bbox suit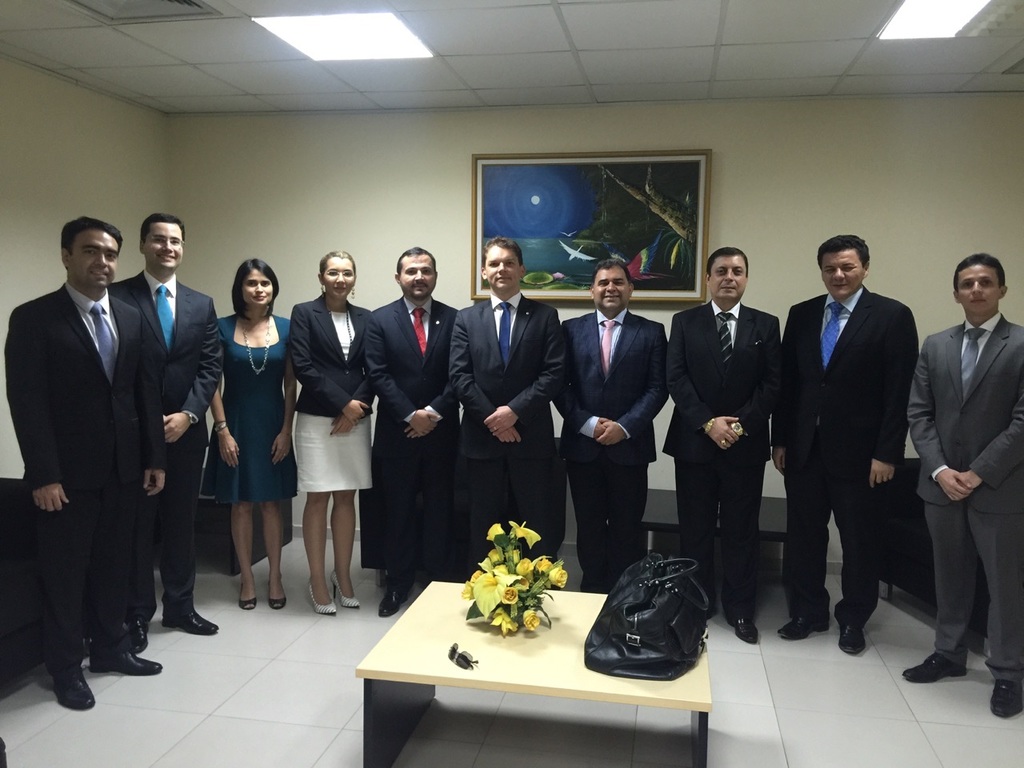
(left=769, top=286, right=919, bottom=634)
